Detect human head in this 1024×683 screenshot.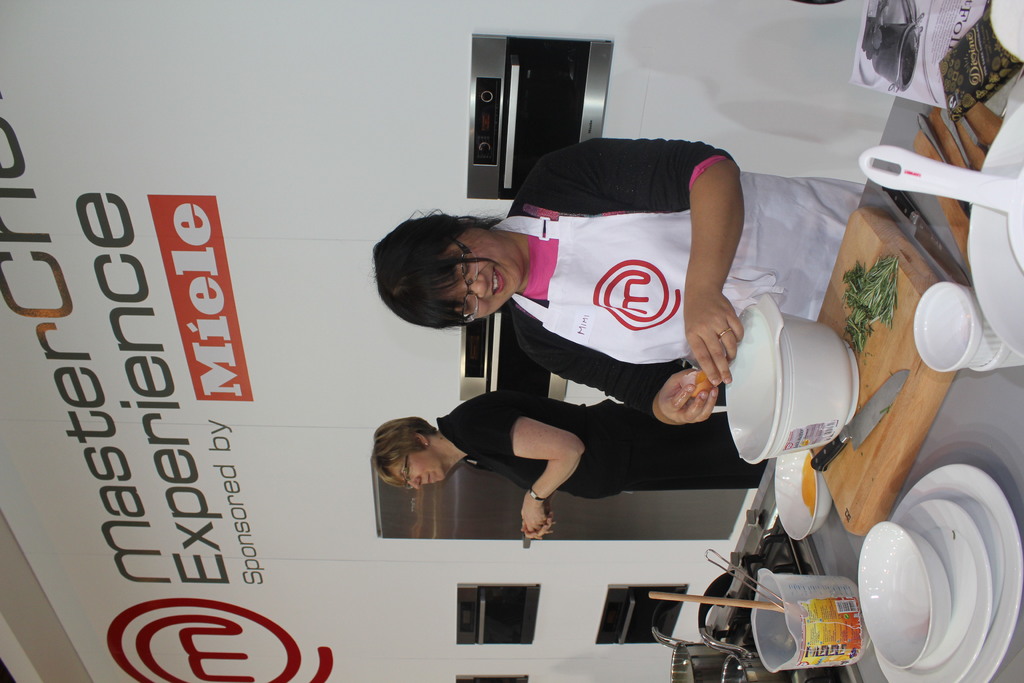
Detection: bbox(374, 206, 530, 331).
